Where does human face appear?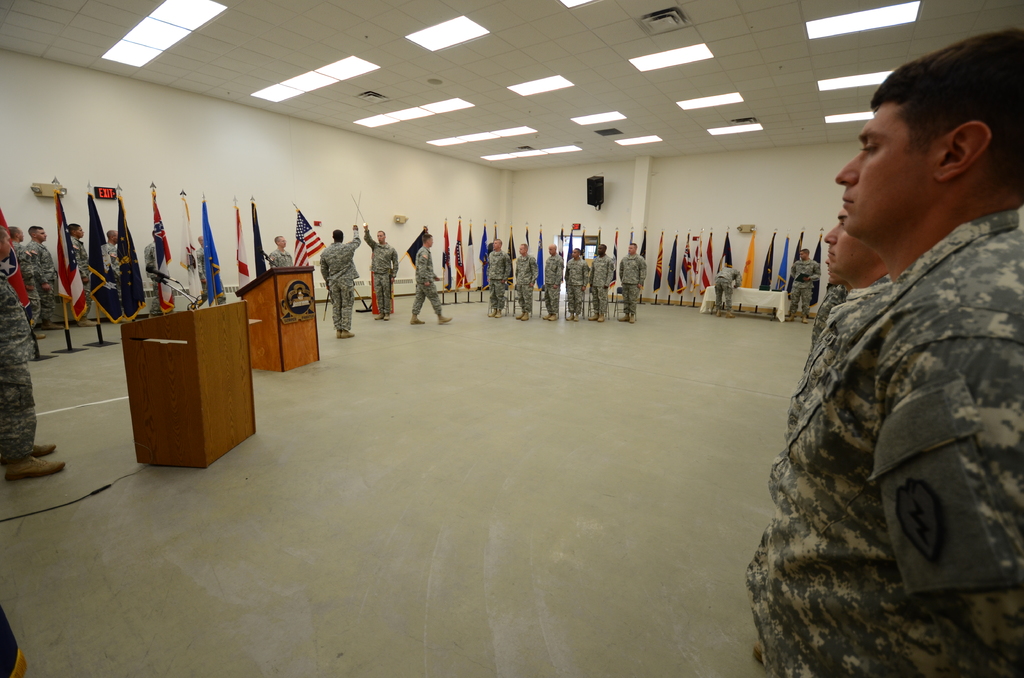
Appears at crop(0, 230, 11, 258).
